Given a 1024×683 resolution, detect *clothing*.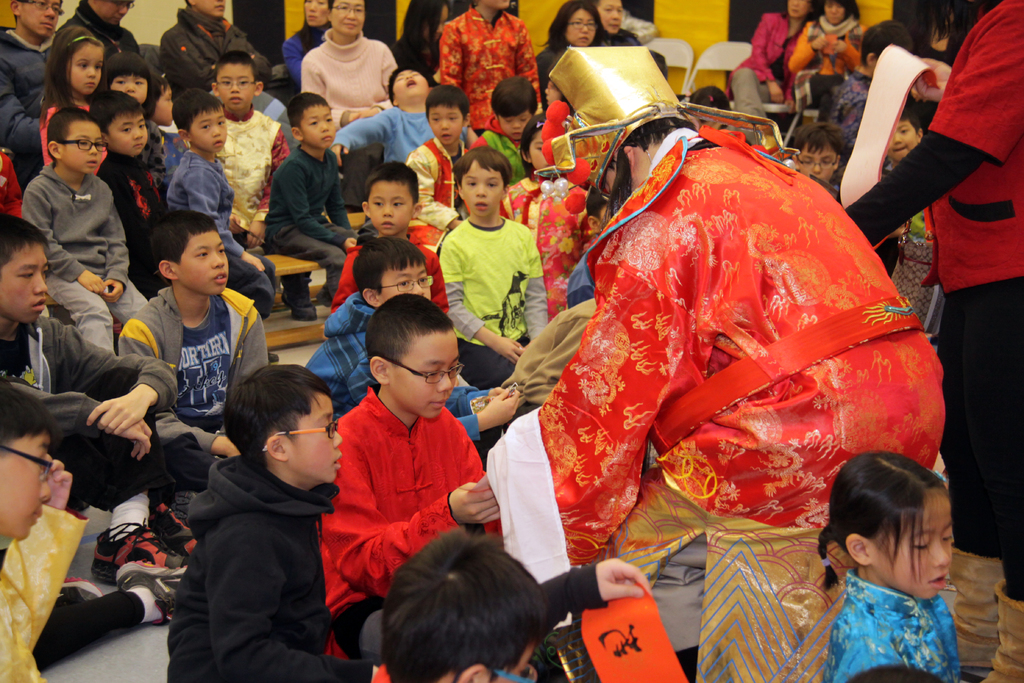
<box>331,117,442,175</box>.
